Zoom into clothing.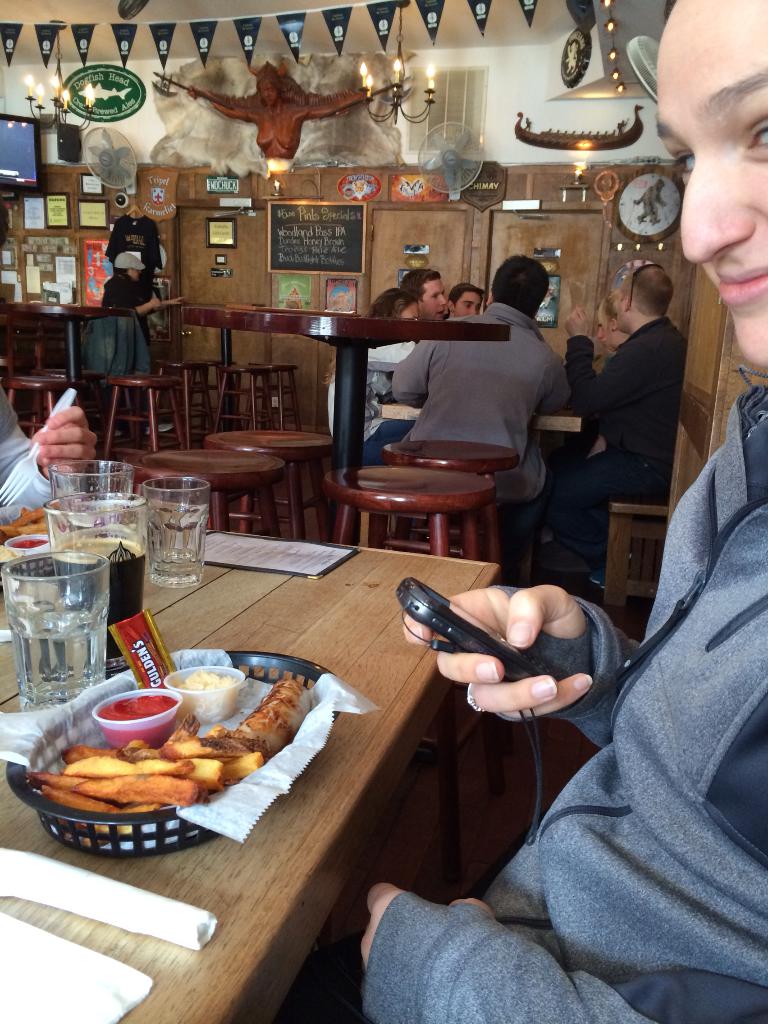
Zoom target: bbox=[575, 316, 689, 584].
